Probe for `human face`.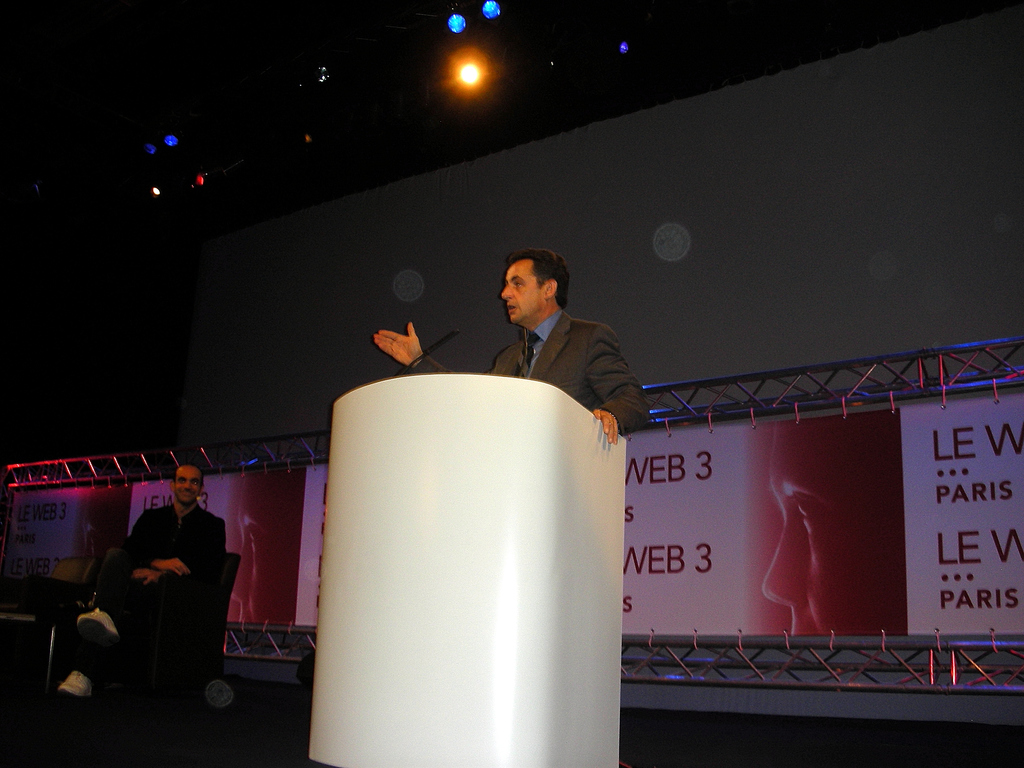
Probe result: region(230, 467, 304, 627).
